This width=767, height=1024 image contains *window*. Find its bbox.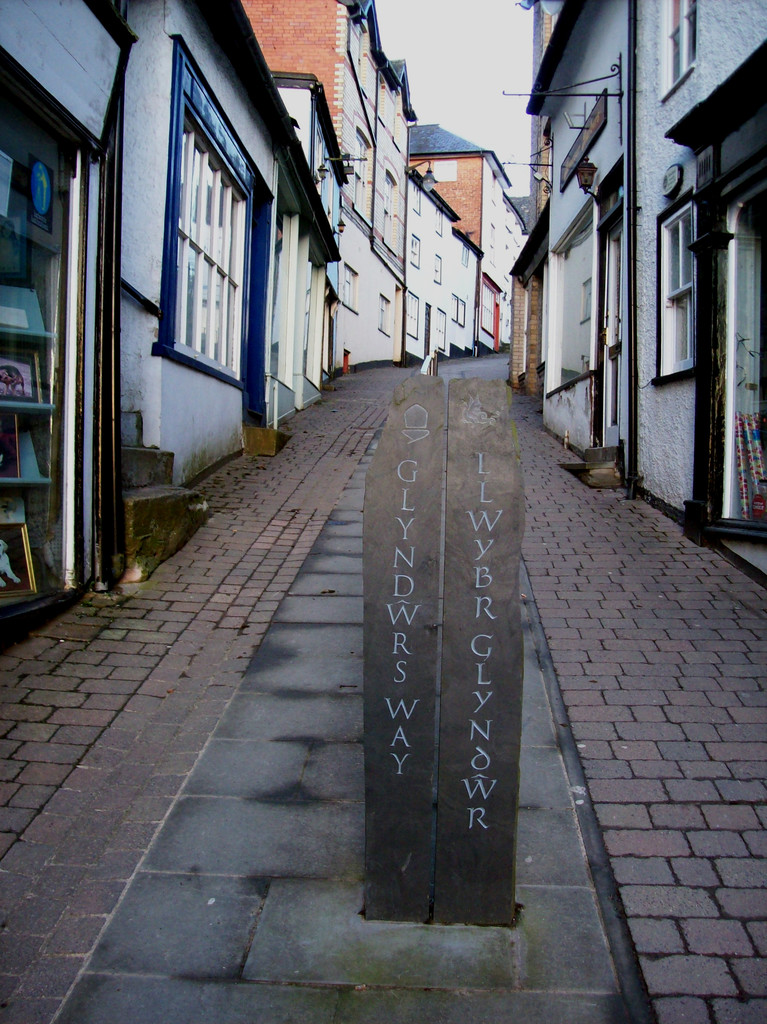
(402,237,423,264).
